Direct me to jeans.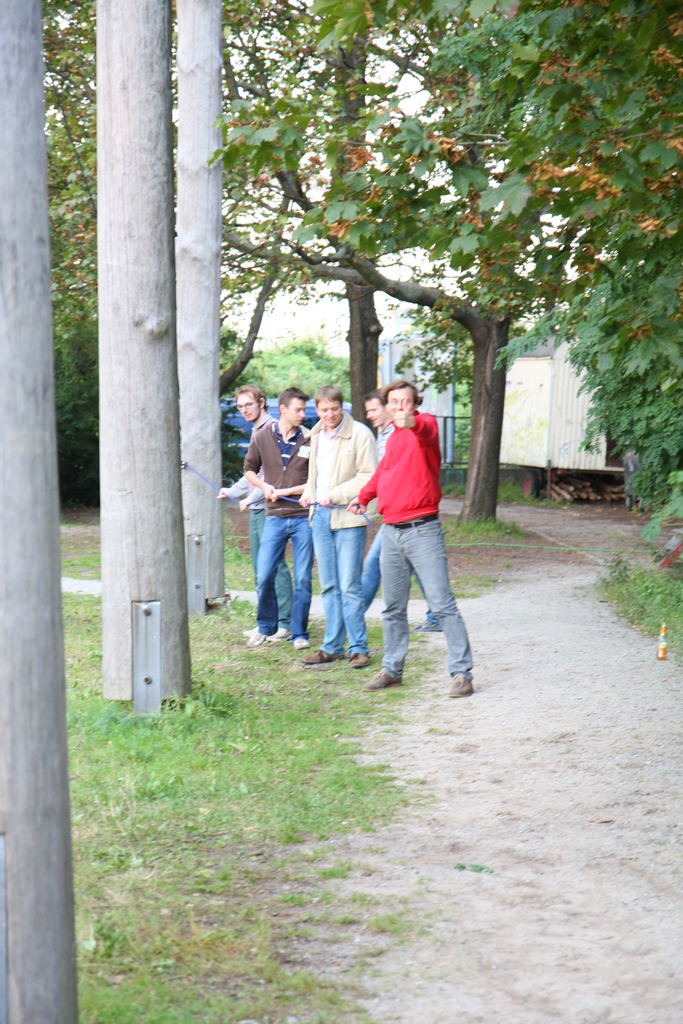
Direction: 365 526 388 618.
